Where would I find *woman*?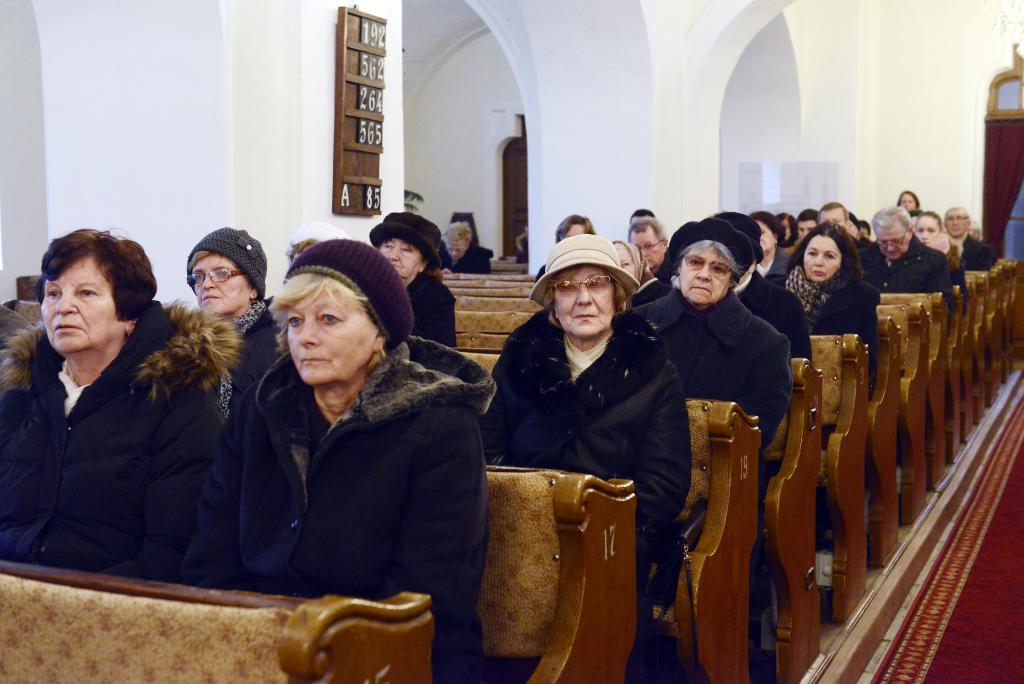
At 783/225/881/381.
